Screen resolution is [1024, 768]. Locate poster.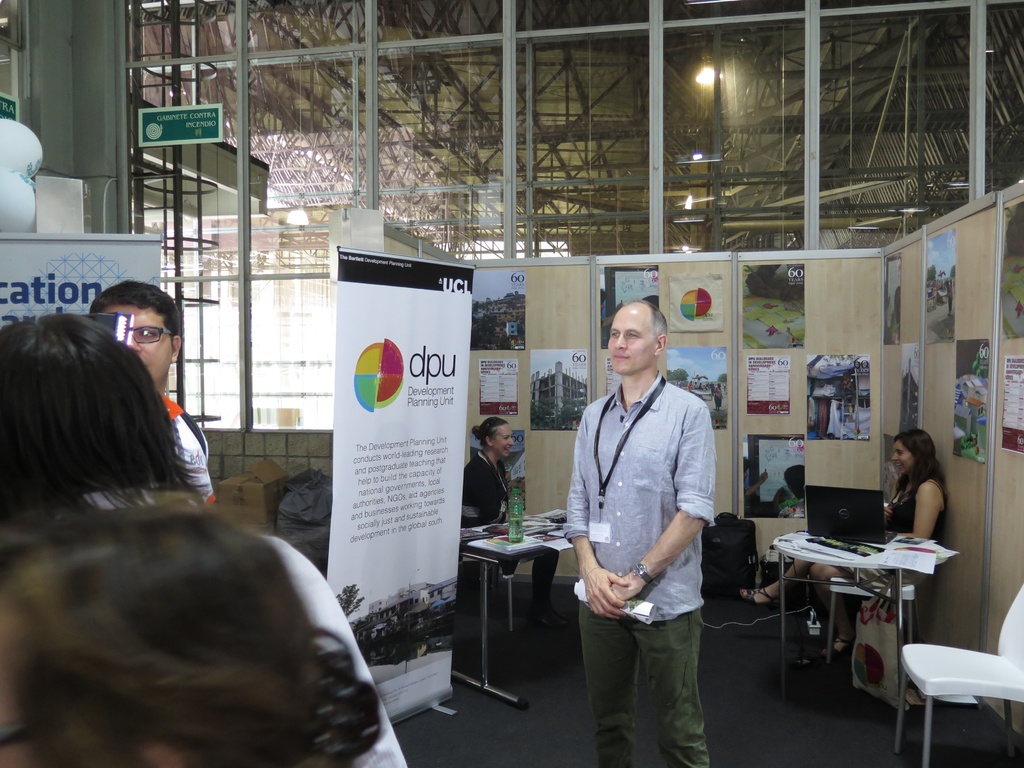
region(334, 249, 474, 717).
